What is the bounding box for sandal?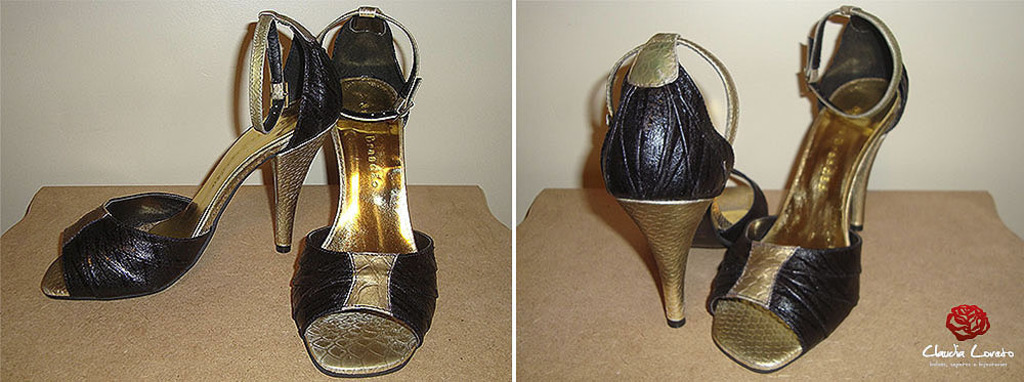
pyautogui.locateOnScreen(709, 3, 914, 372).
